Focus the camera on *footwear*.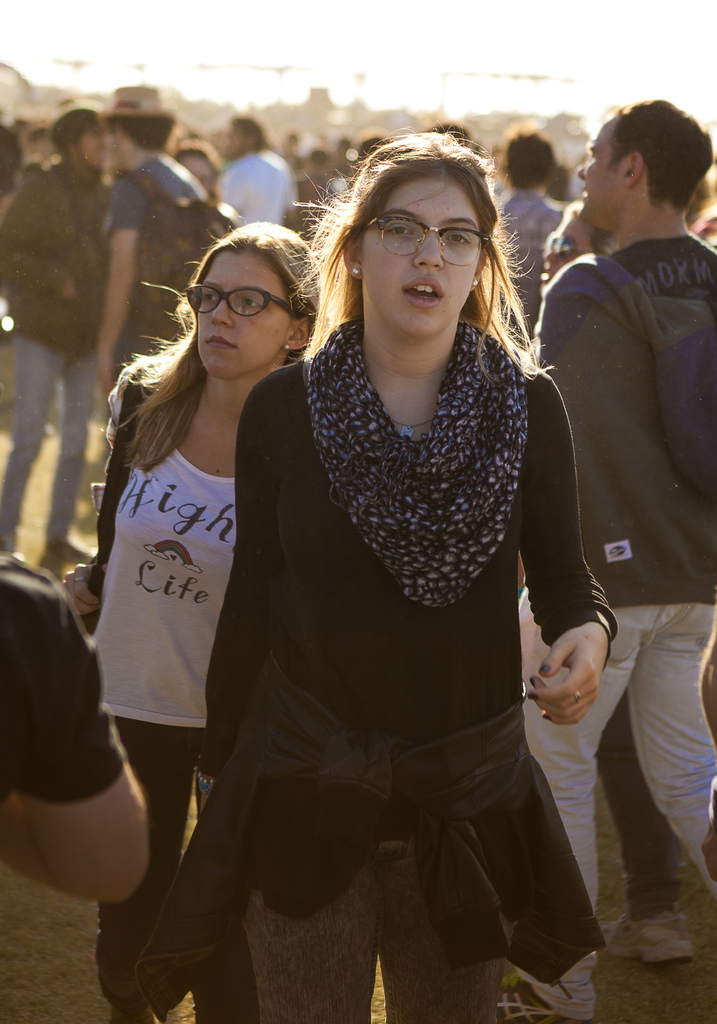
Focus region: (x1=492, y1=956, x2=593, y2=1023).
